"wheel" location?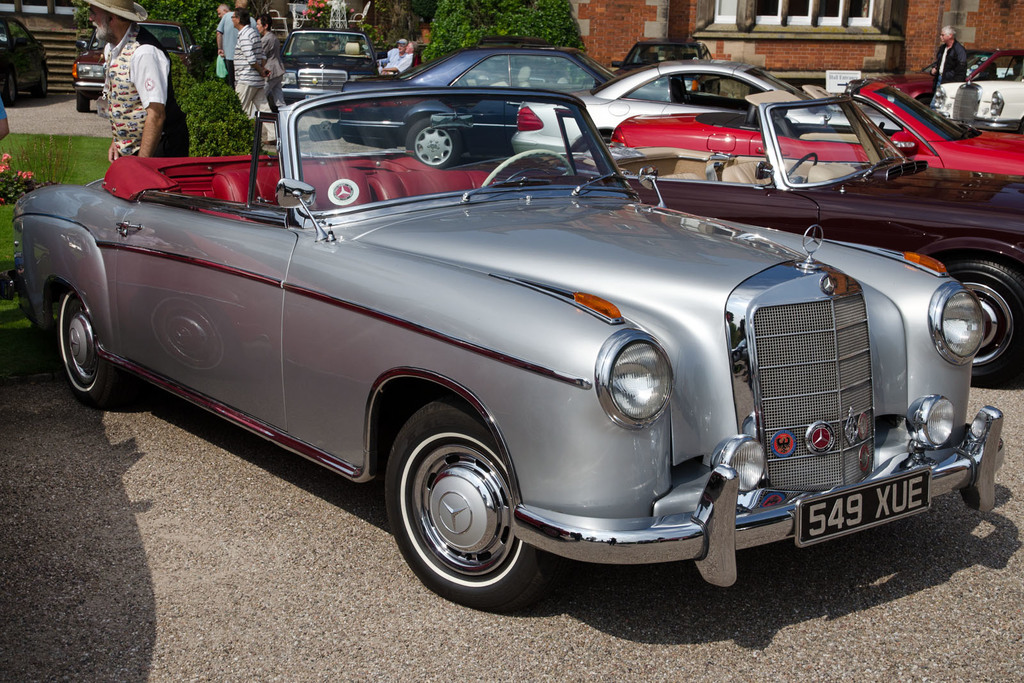
(x1=479, y1=146, x2=575, y2=188)
